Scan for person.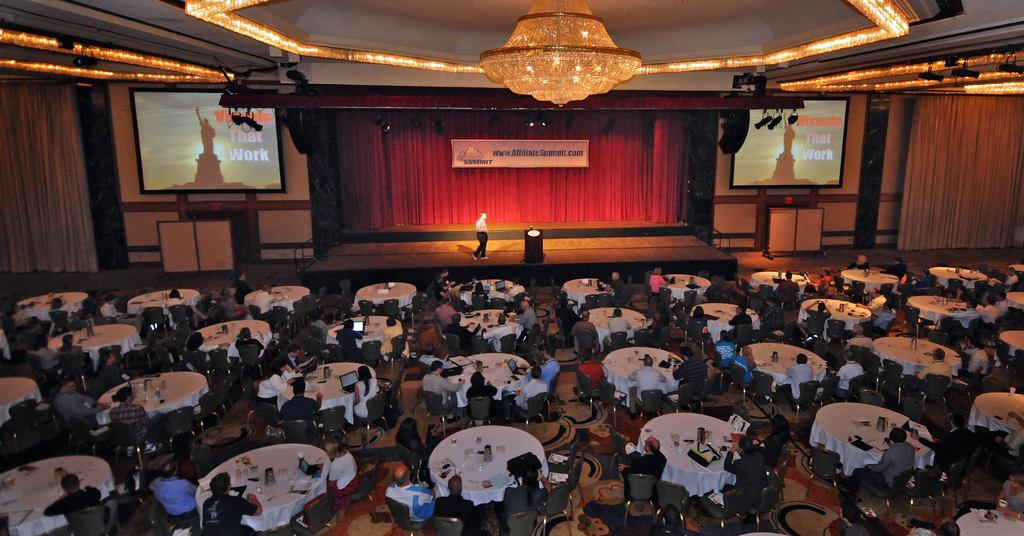
Scan result: Rect(688, 307, 707, 340).
